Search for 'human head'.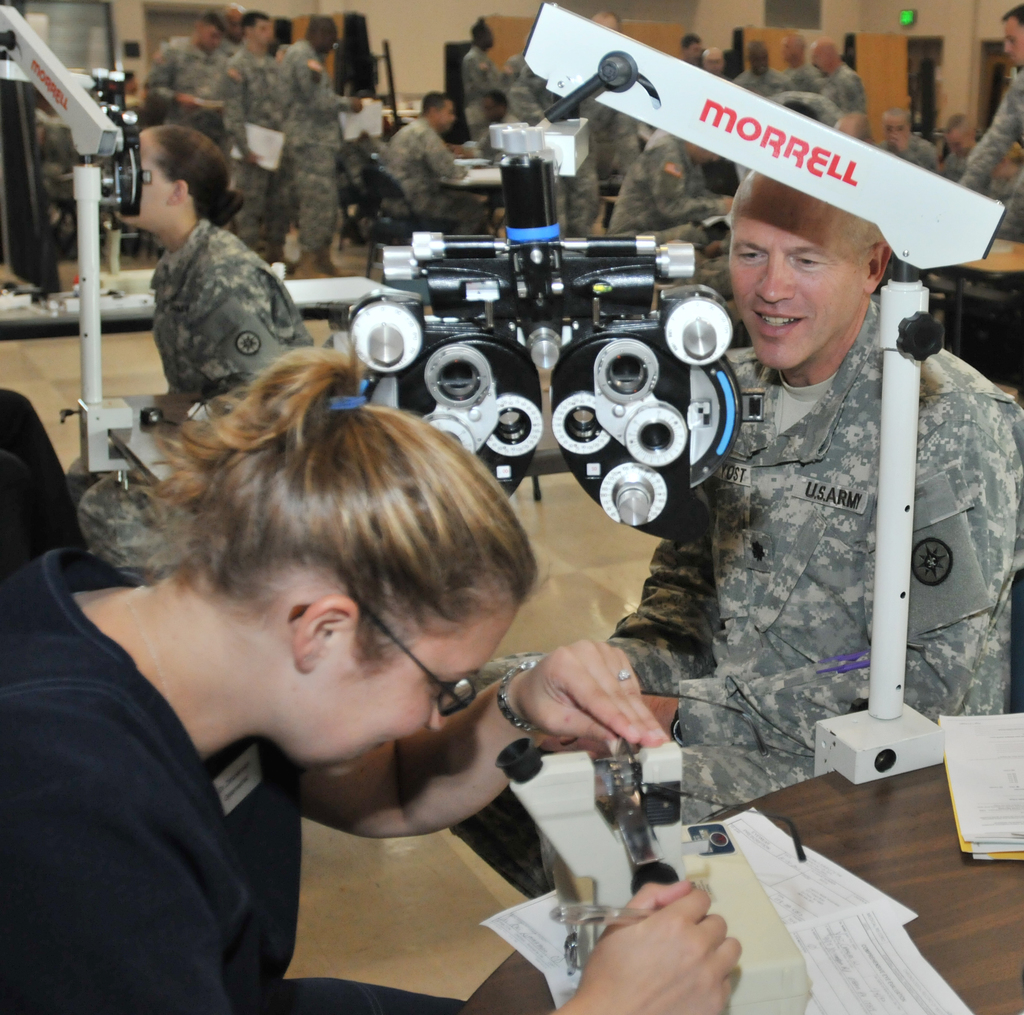
Found at select_region(879, 102, 913, 146).
